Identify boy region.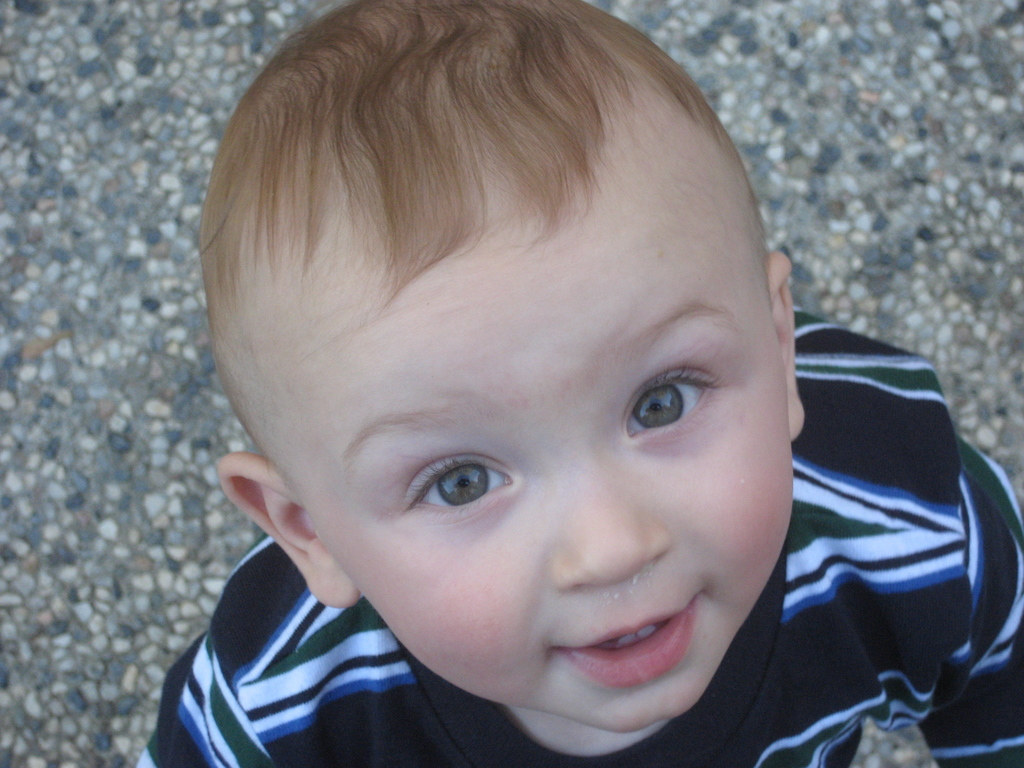
Region: pyautogui.locateOnScreen(133, 0, 1023, 767).
